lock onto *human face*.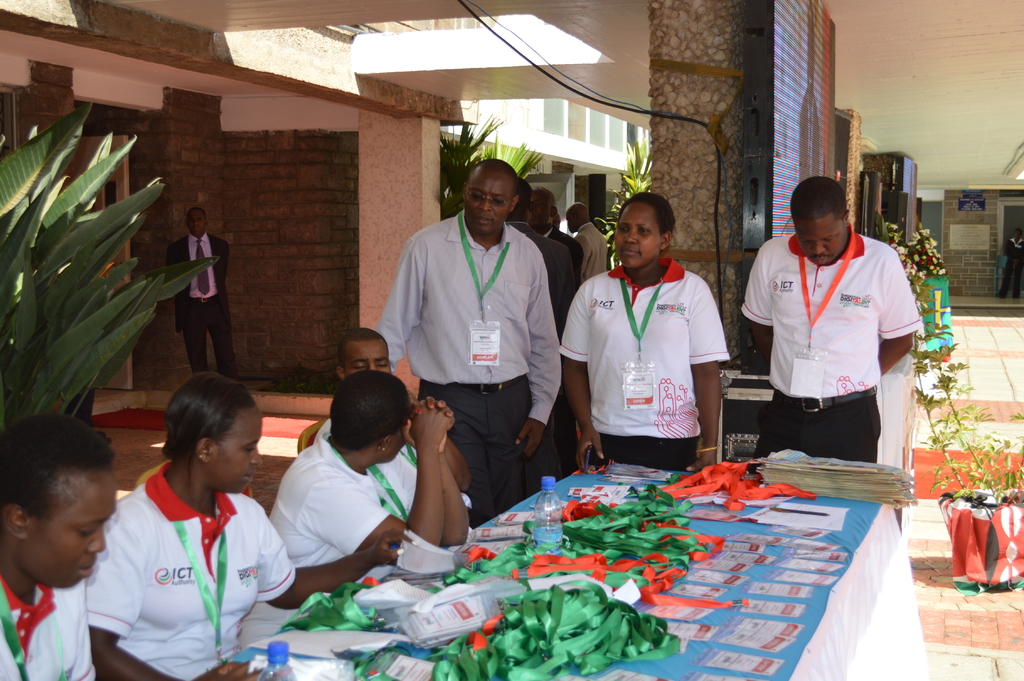
Locked: <bbox>788, 217, 847, 264</bbox>.
